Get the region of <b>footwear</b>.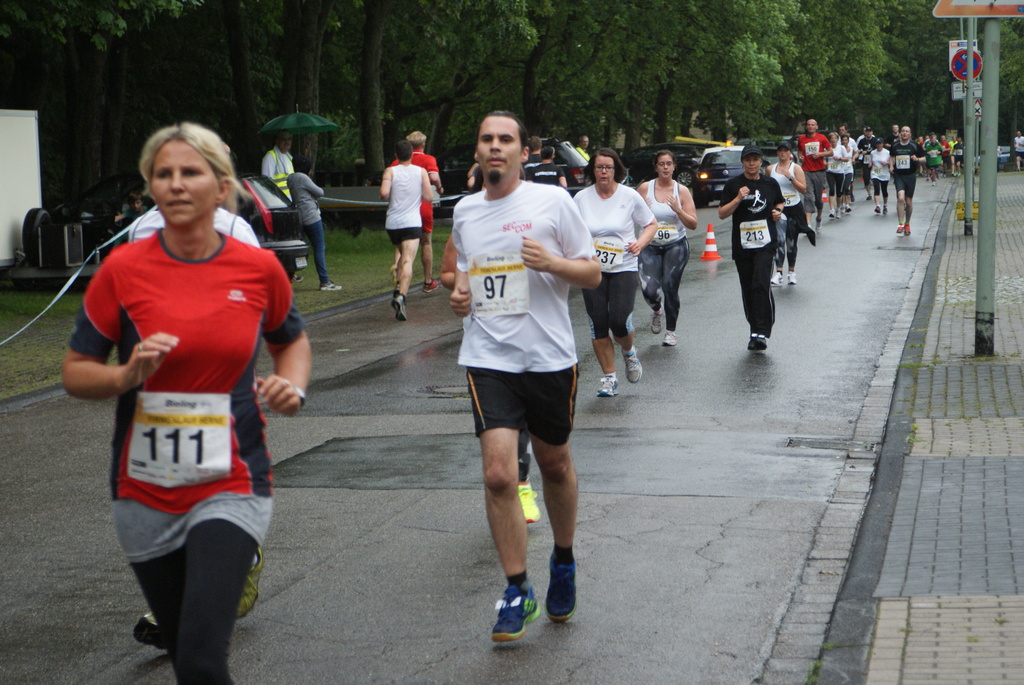
319/280/344/294.
